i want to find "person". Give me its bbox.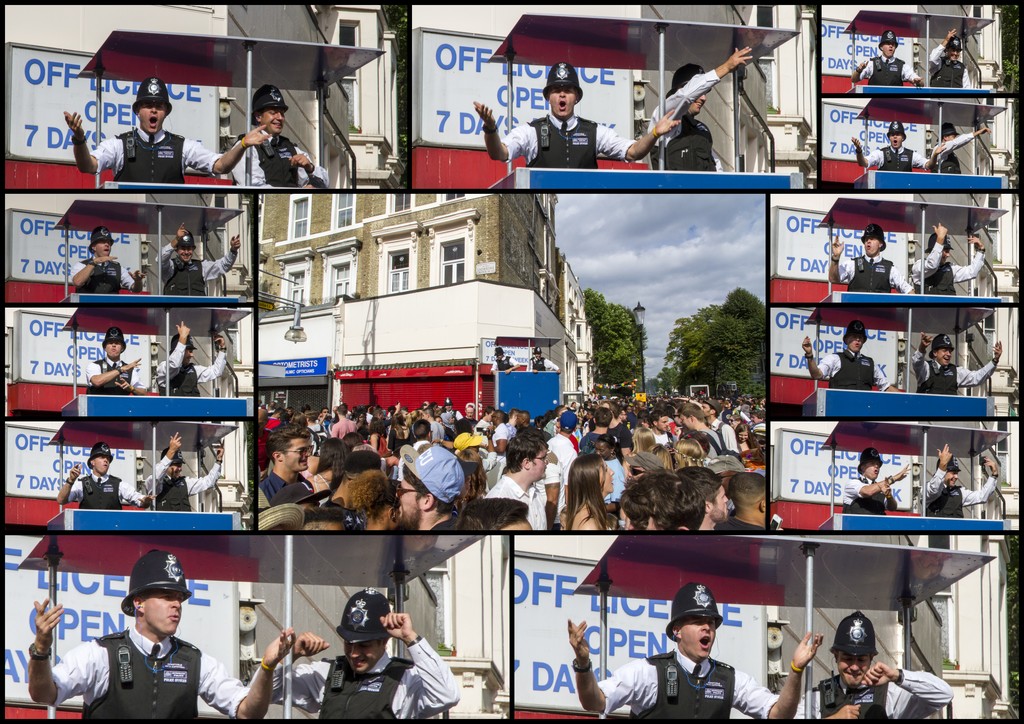
<bbox>796, 618, 952, 723</bbox>.
